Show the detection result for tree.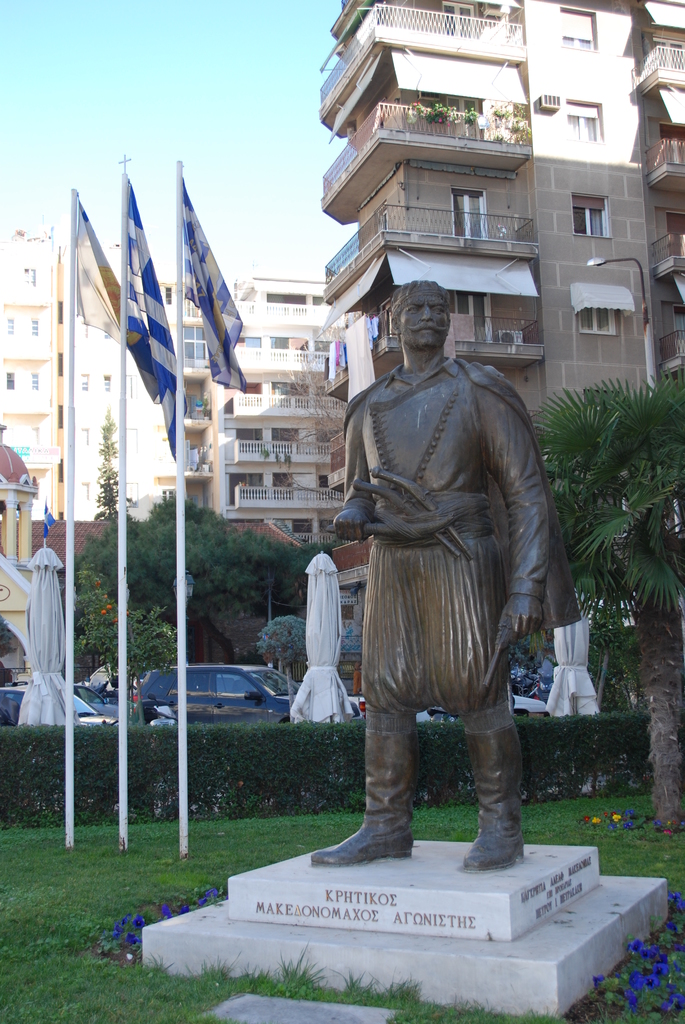
{"left": 253, "top": 610, "right": 308, "bottom": 715}.
